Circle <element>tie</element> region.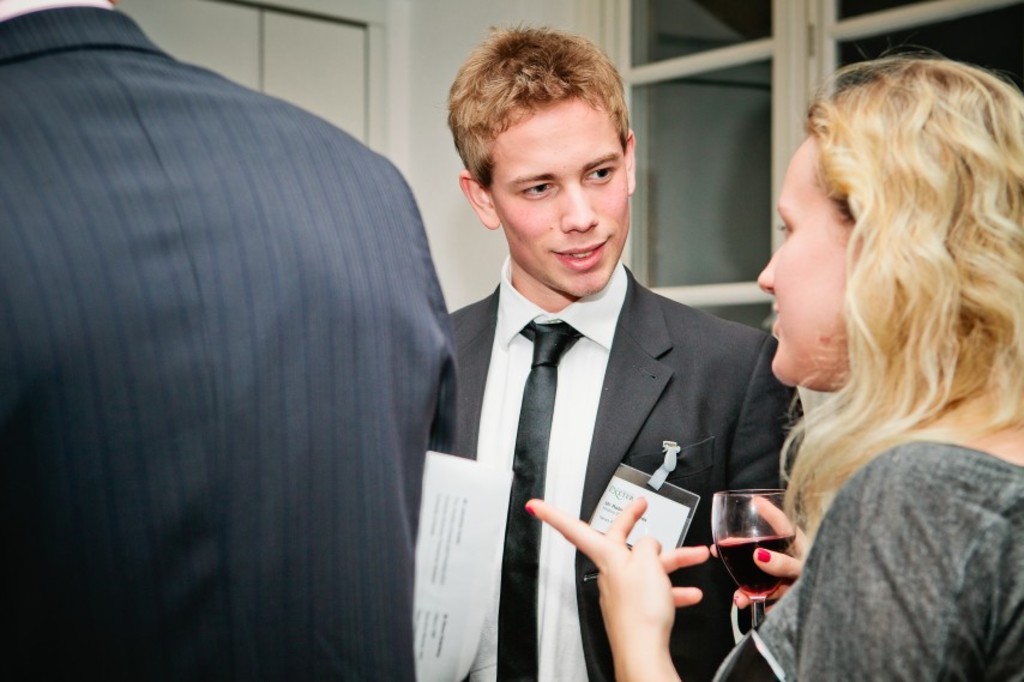
Region: x1=488 y1=314 x2=585 y2=681.
